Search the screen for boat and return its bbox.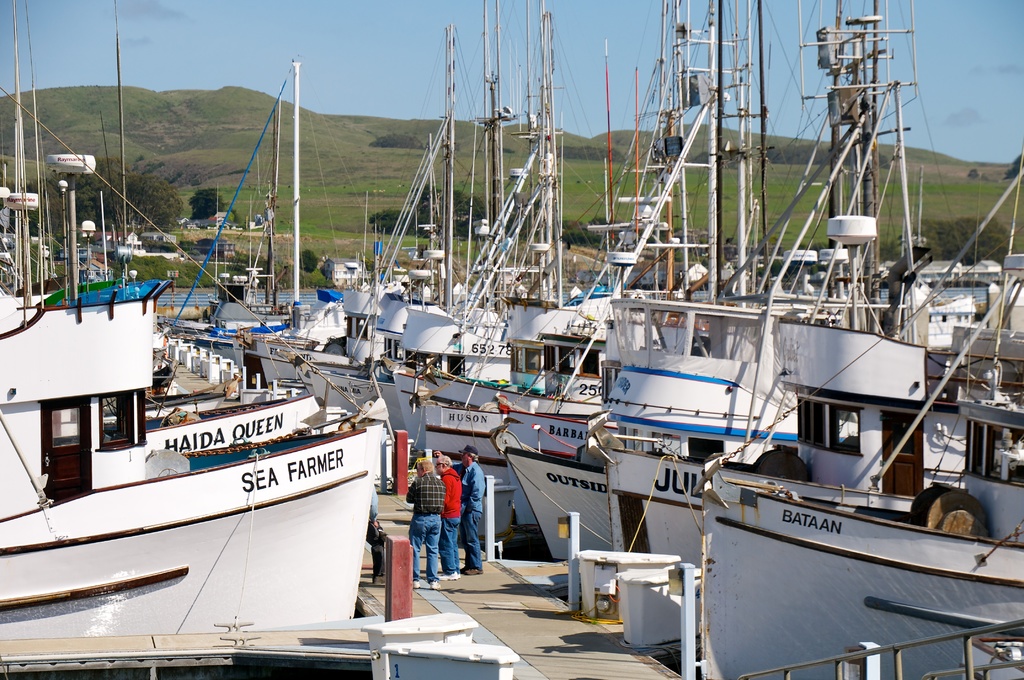
Found: Rect(700, 163, 1023, 679).
